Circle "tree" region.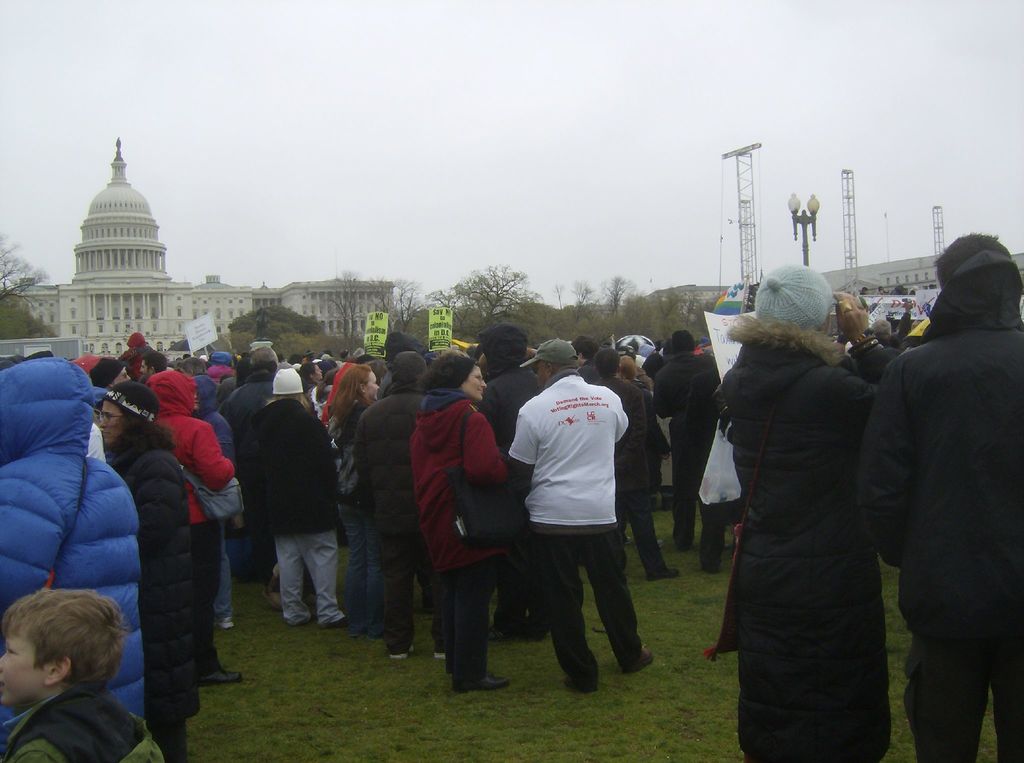
Region: (0, 236, 45, 335).
